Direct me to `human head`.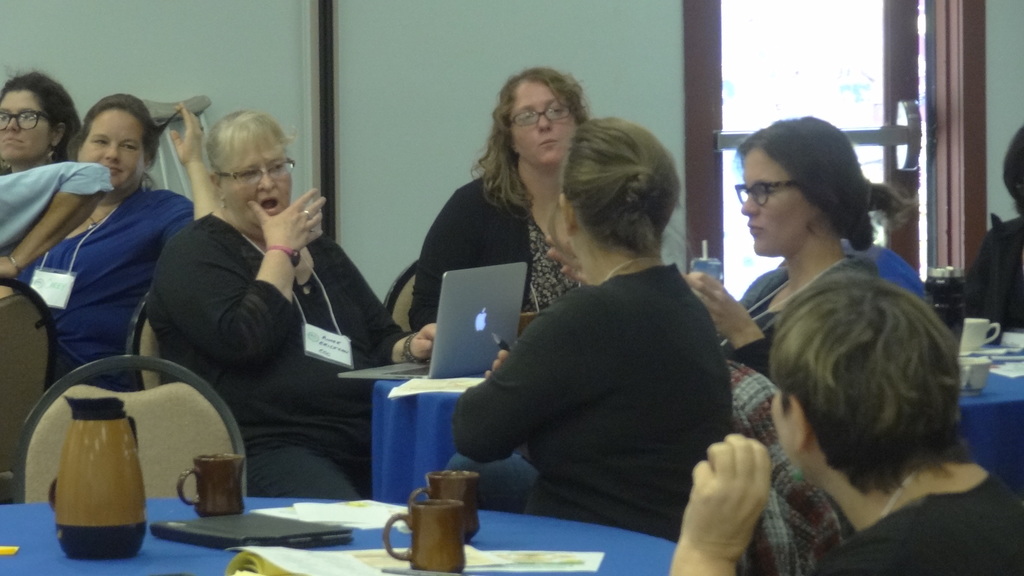
Direction: region(488, 64, 588, 170).
